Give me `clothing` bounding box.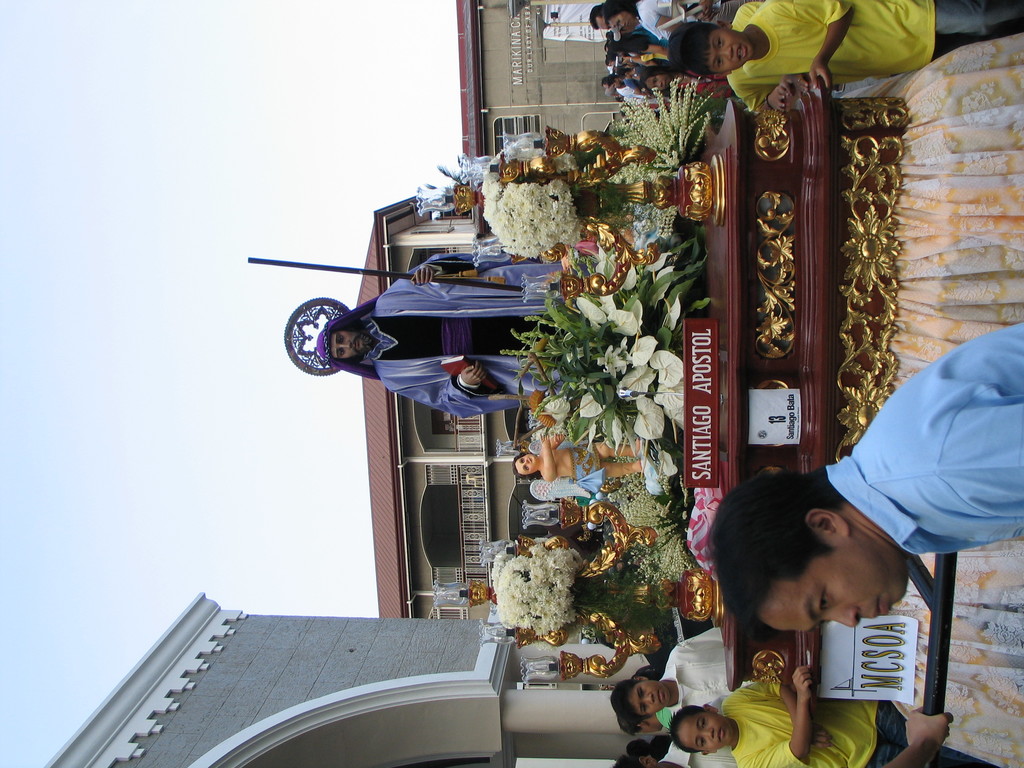
bbox=[808, 328, 1020, 602].
